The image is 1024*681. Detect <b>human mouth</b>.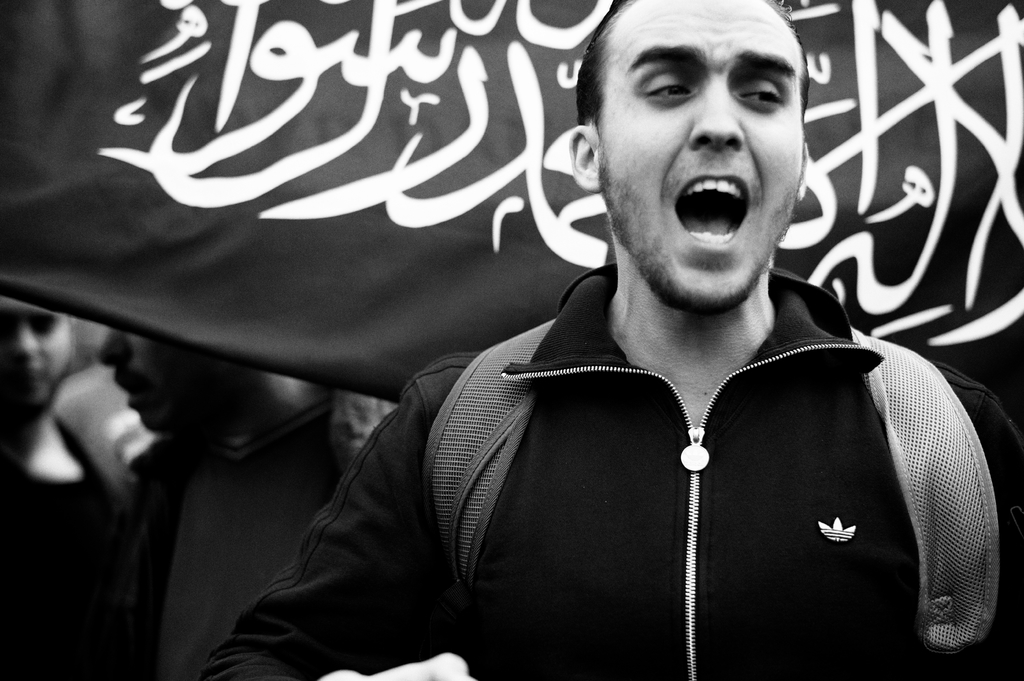
Detection: crop(670, 170, 749, 248).
